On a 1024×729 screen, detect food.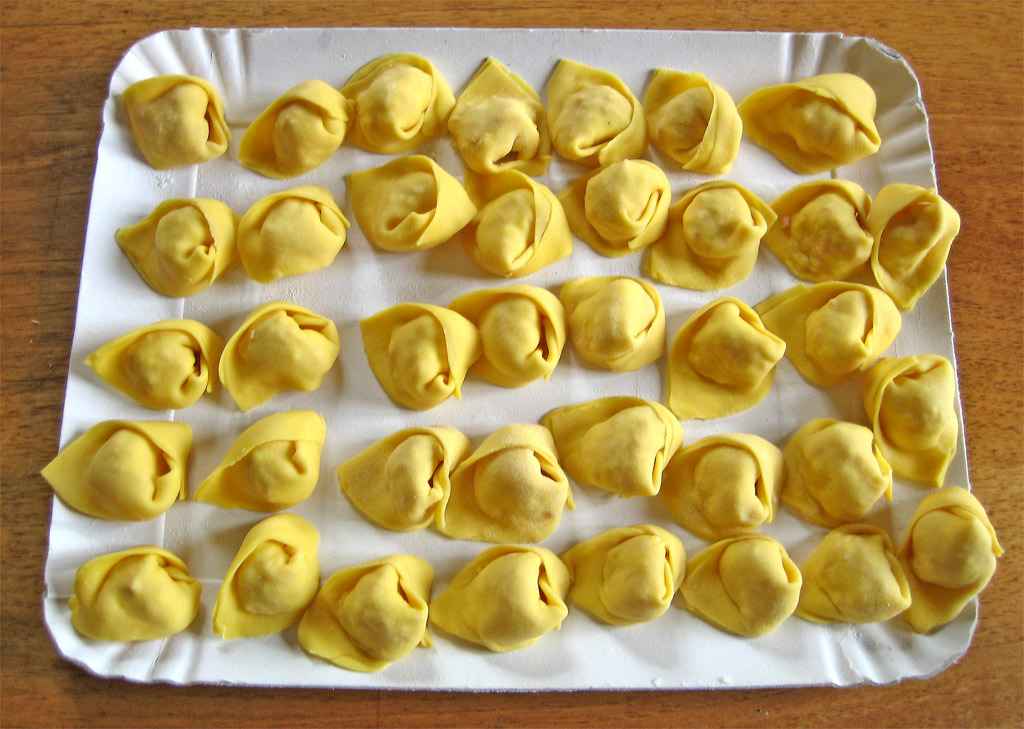
detection(768, 172, 880, 284).
